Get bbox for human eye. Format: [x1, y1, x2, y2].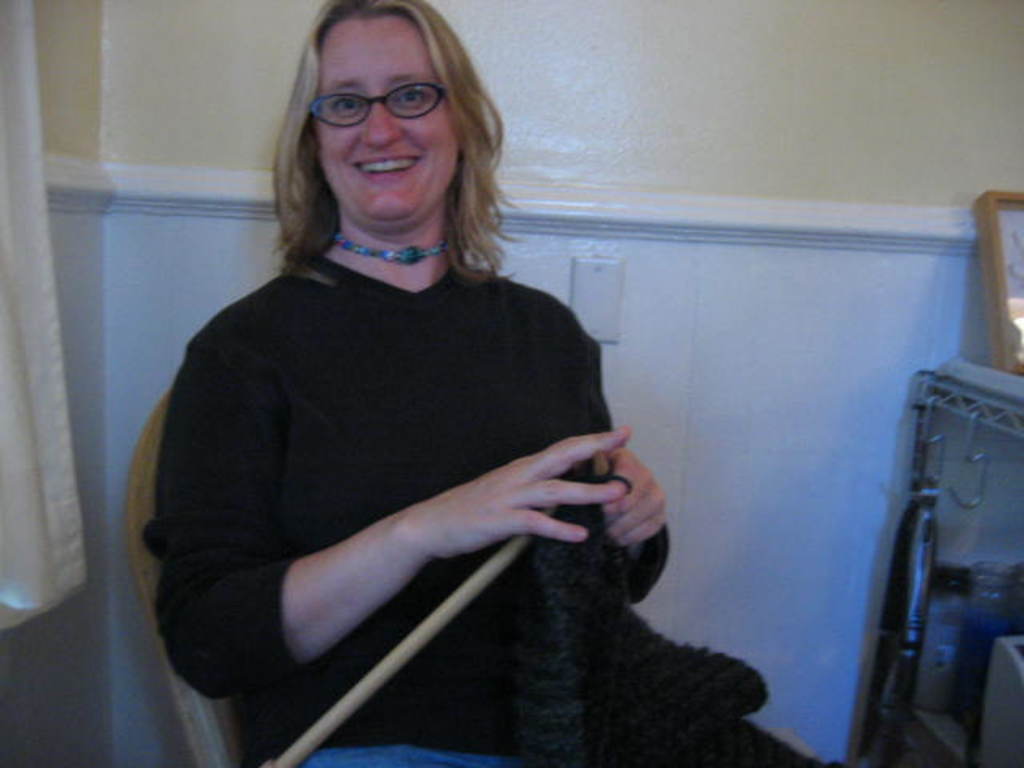
[334, 94, 362, 118].
